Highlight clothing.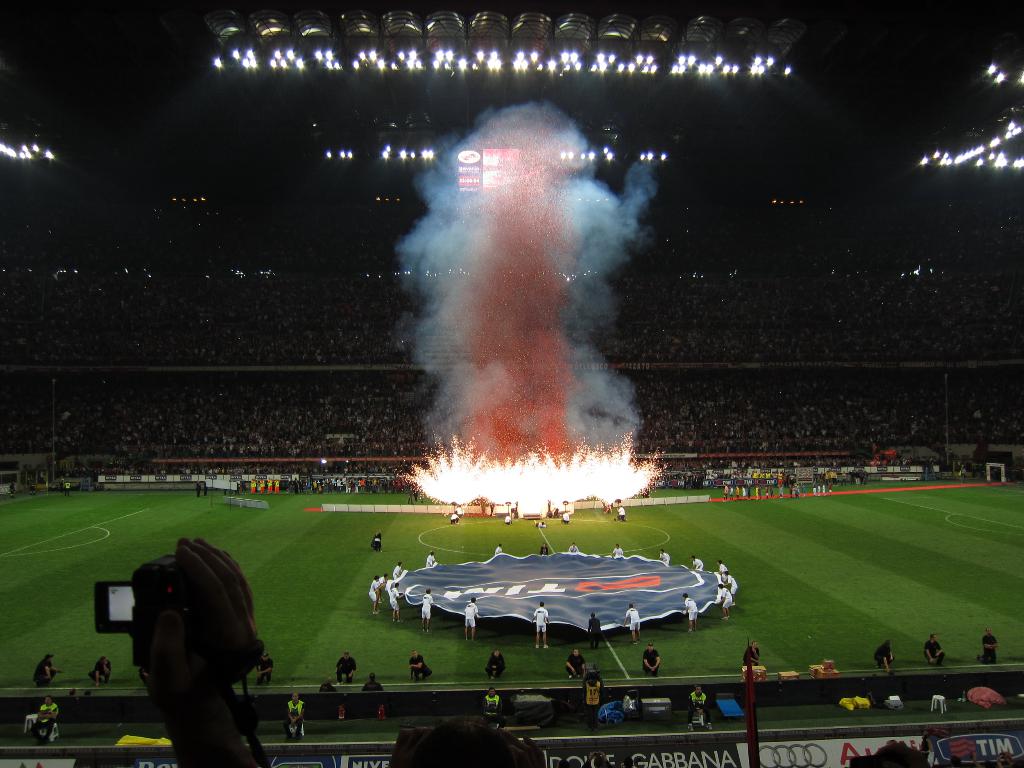
Highlighted region: [left=922, top=636, right=943, bottom=667].
